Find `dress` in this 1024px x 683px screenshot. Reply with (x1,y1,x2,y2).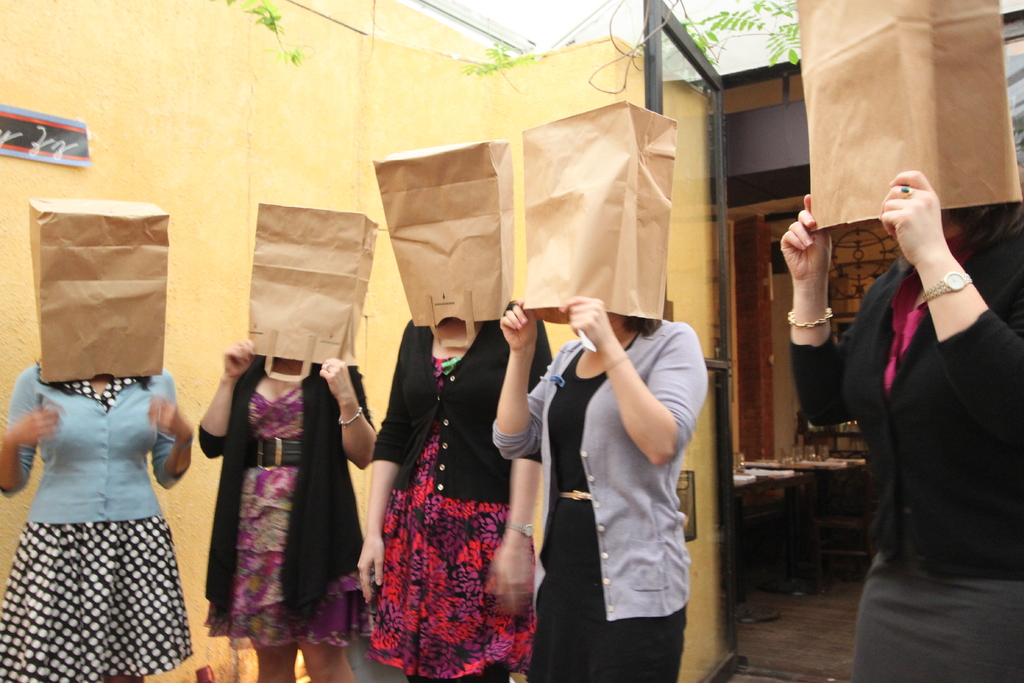
(357,359,534,680).
